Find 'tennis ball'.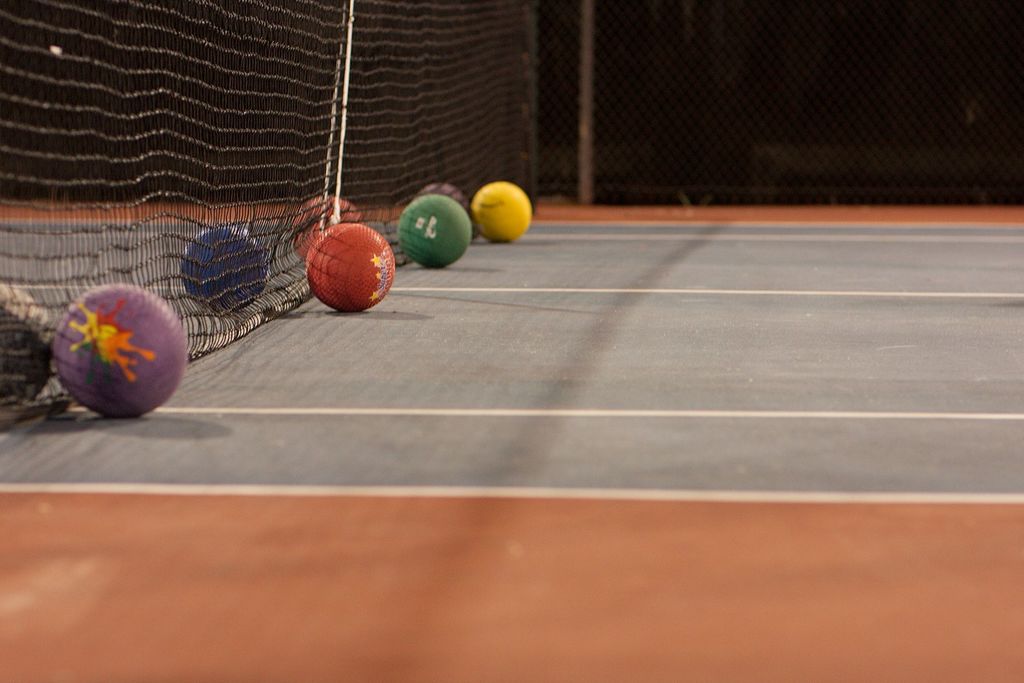
bbox(0, 284, 54, 407).
